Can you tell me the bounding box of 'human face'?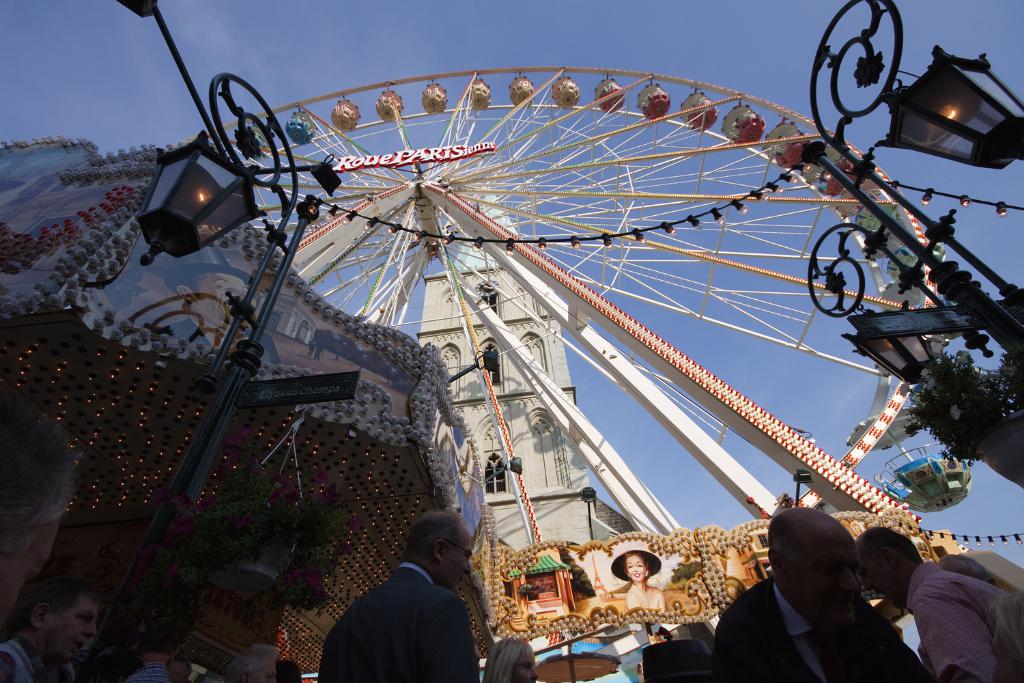
<region>870, 557, 902, 604</region>.
